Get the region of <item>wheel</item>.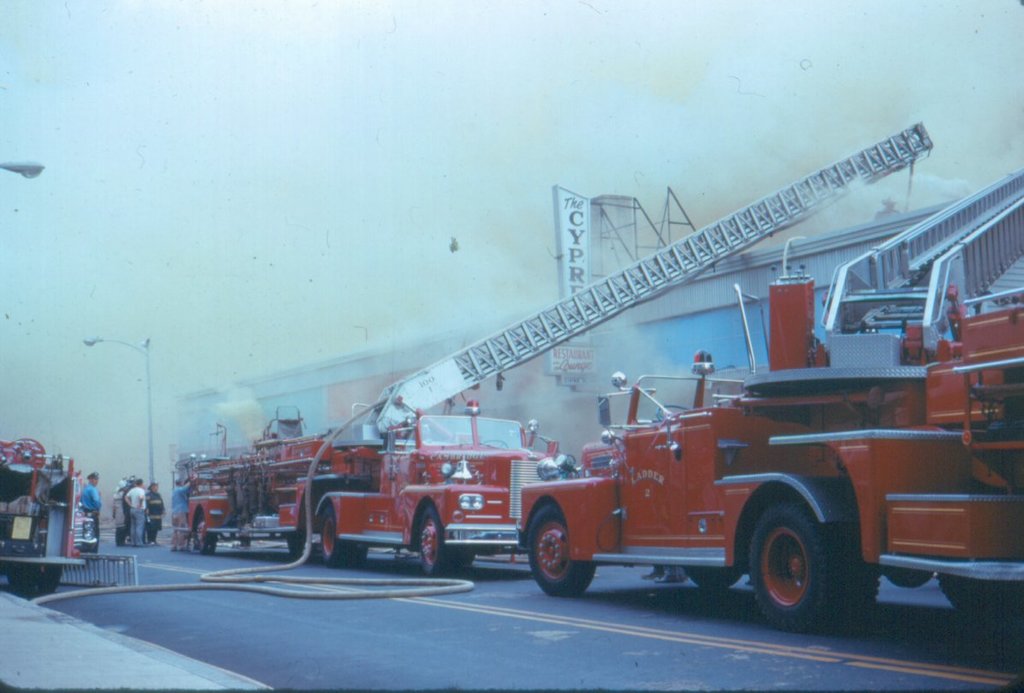
select_region(933, 575, 1023, 621).
